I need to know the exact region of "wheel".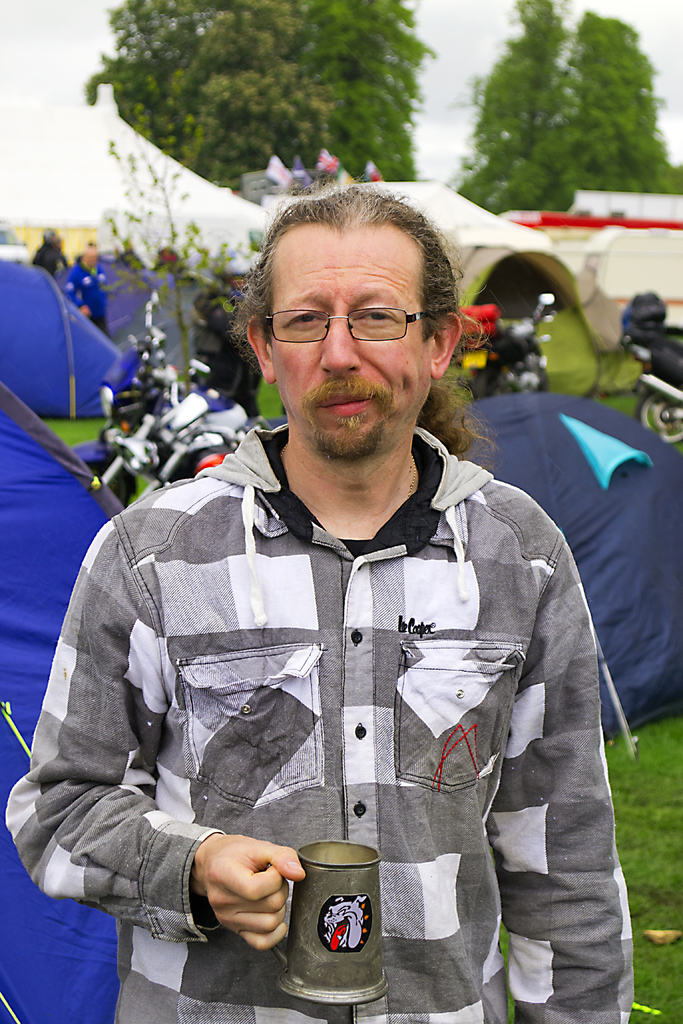
Region: l=85, t=462, r=134, b=509.
